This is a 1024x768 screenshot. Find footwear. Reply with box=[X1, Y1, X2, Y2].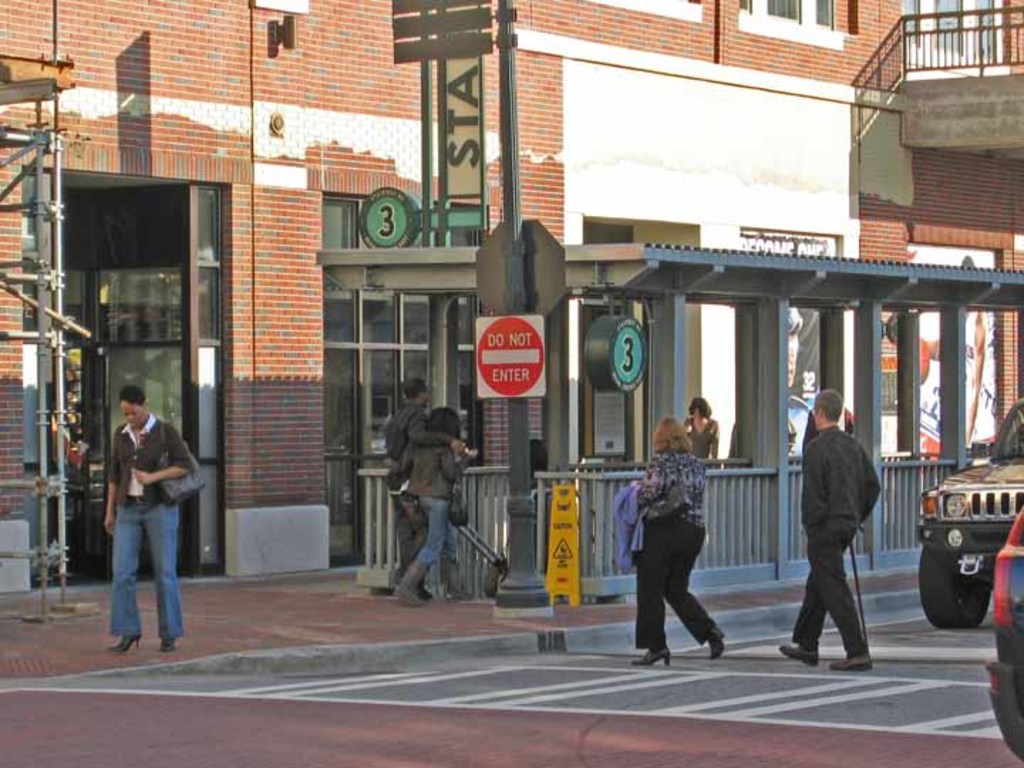
box=[832, 653, 870, 668].
